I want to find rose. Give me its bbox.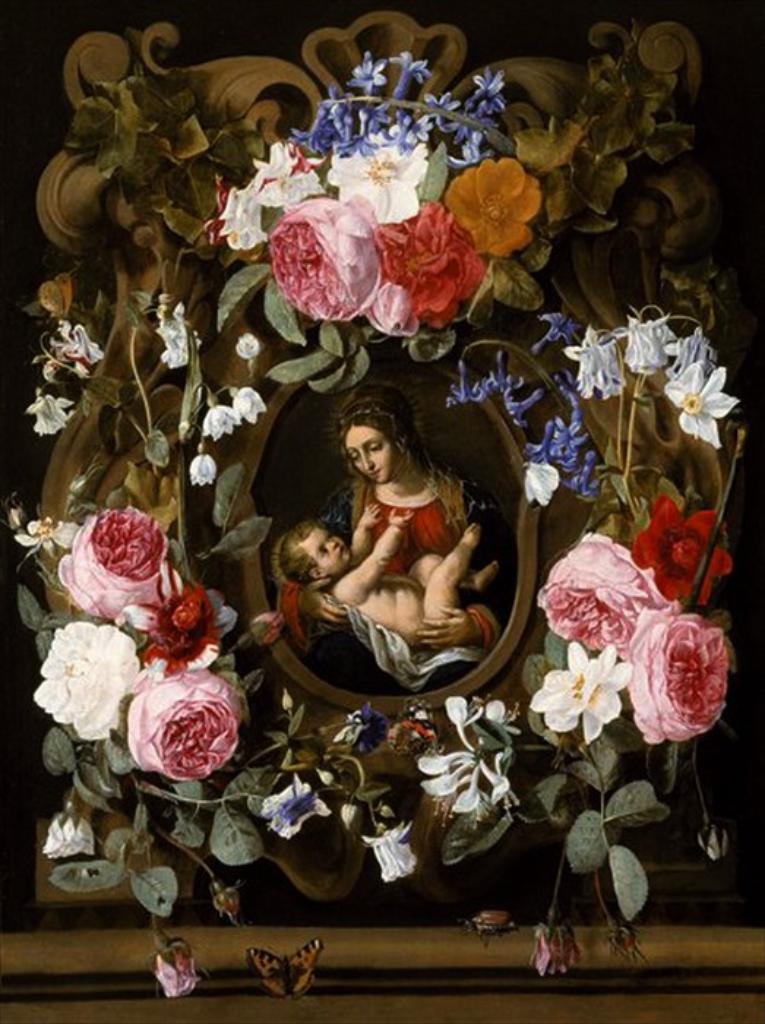
select_region(623, 606, 734, 752).
